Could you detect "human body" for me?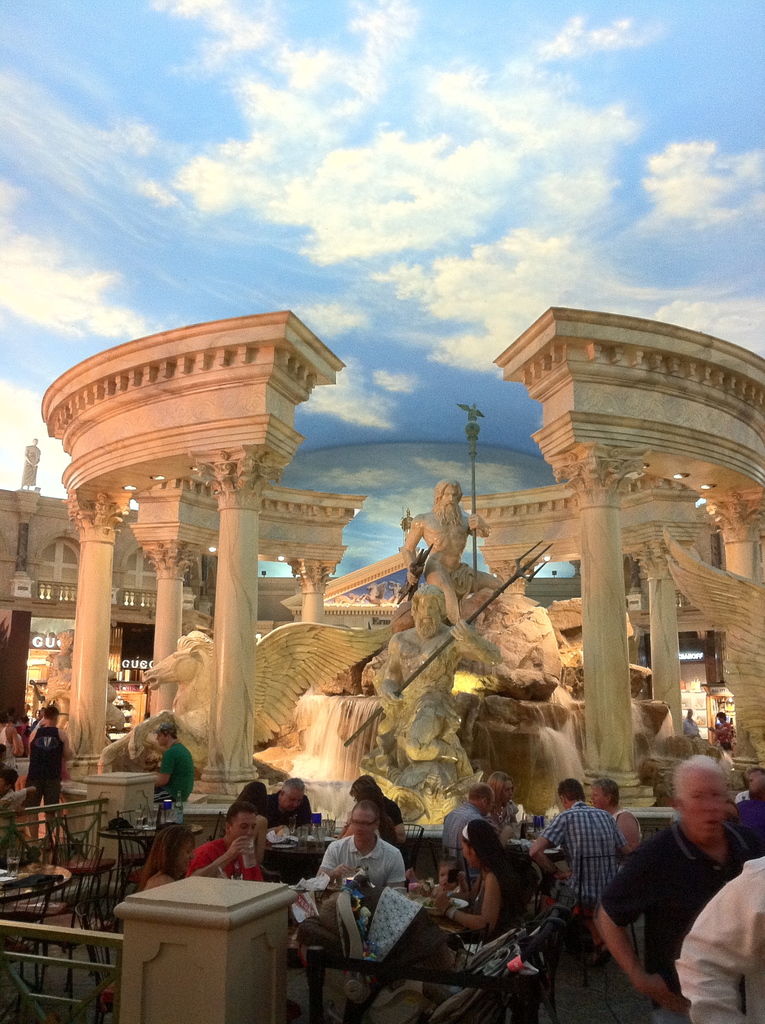
Detection result: bbox=[197, 810, 258, 888].
